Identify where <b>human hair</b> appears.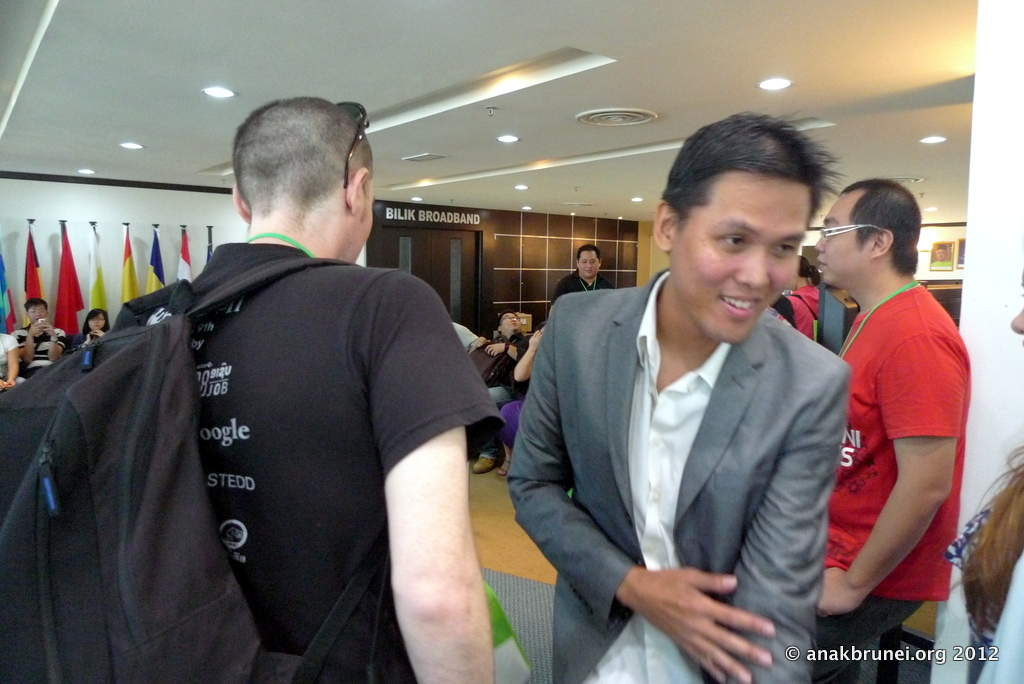
Appears at 841,176,923,276.
